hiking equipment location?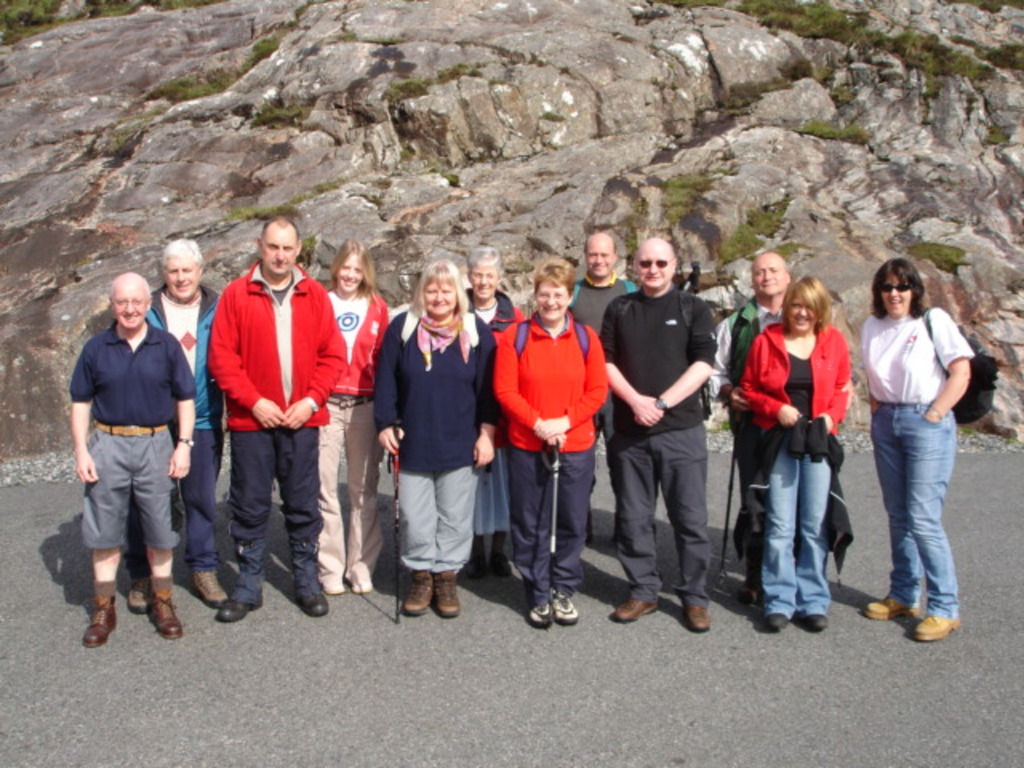
region(555, 442, 558, 597)
